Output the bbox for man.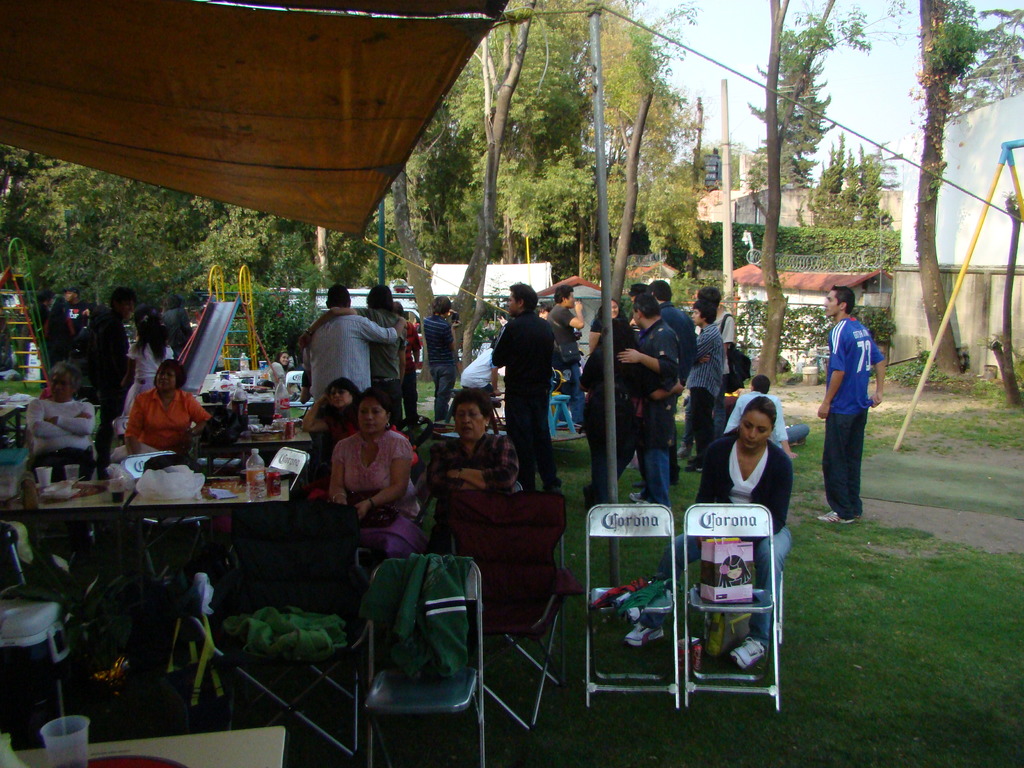
Rect(26, 362, 96, 482).
